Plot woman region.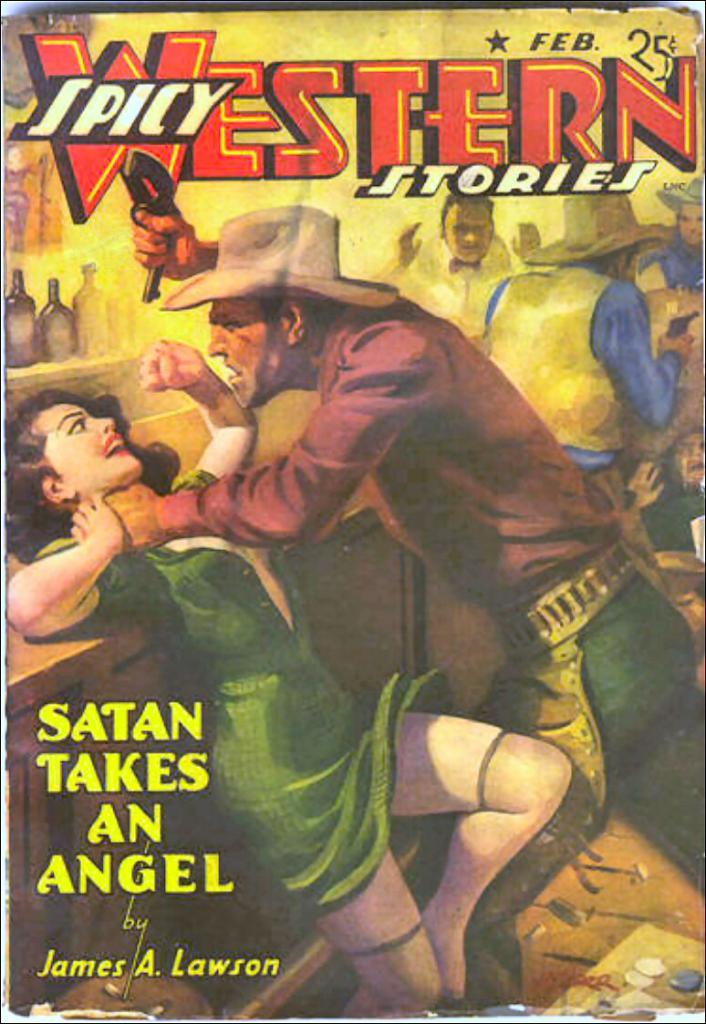
Plotted at left=0, top=342, right=573, bottom=1023.
